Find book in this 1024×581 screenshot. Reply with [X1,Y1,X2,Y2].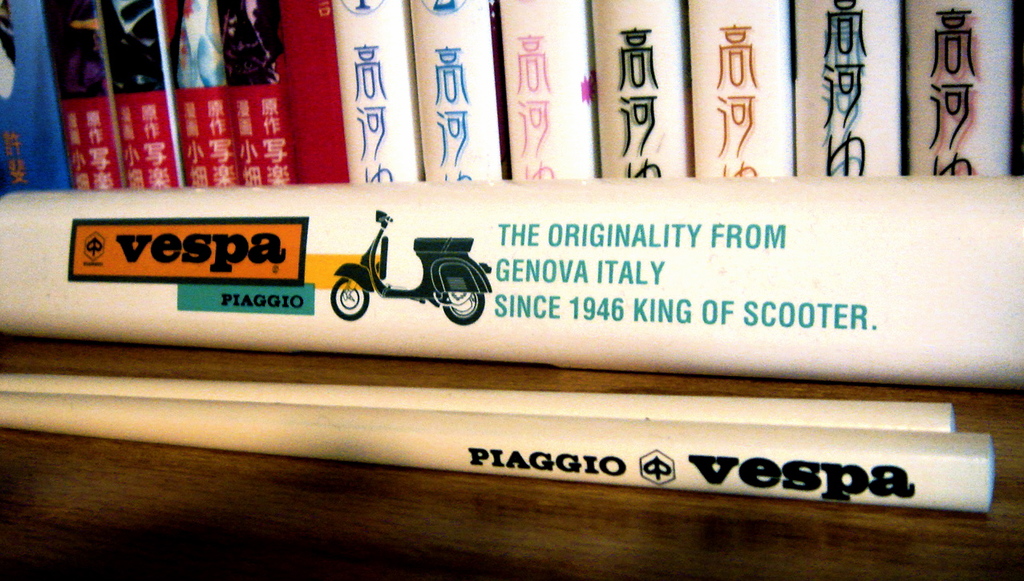
[493,0,598,184].
